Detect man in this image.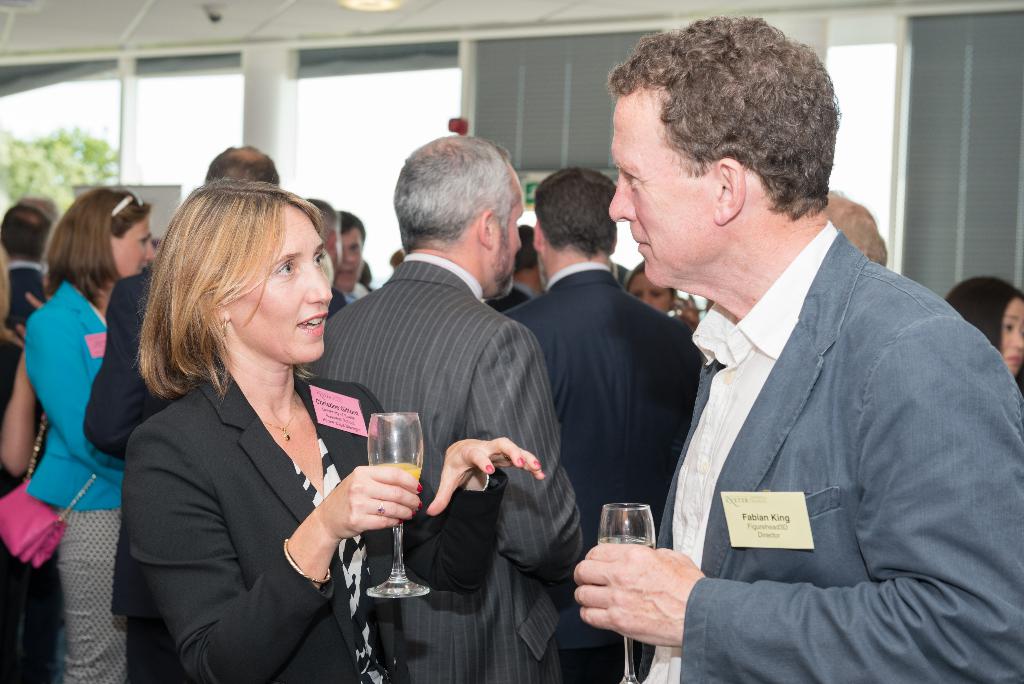
Detection: 326 215 378 315.
